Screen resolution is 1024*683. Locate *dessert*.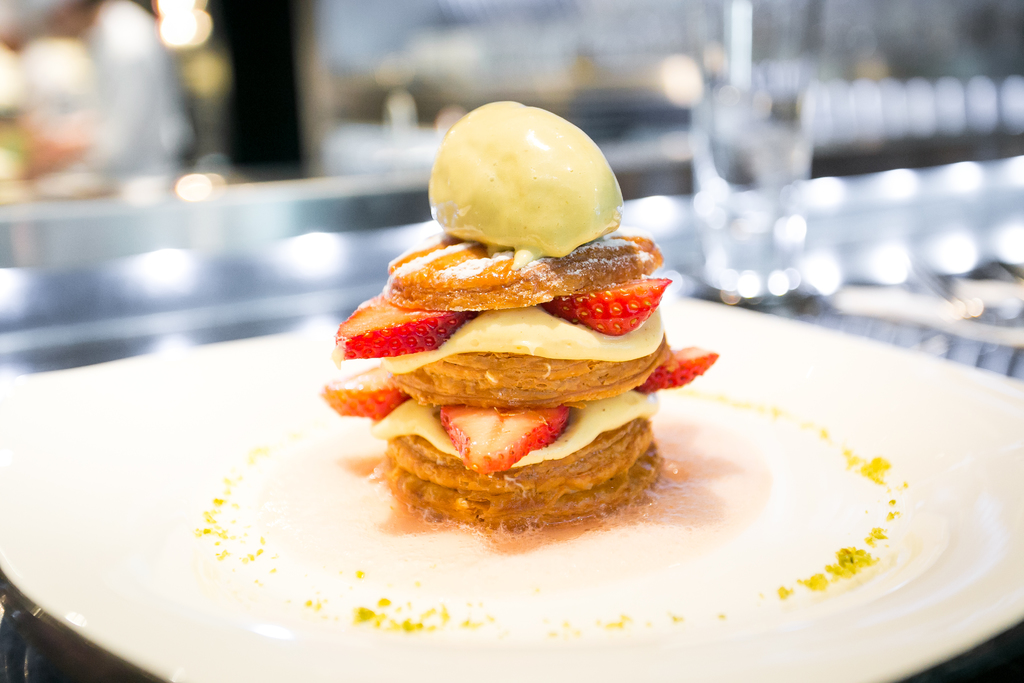
344 119 672 448.
